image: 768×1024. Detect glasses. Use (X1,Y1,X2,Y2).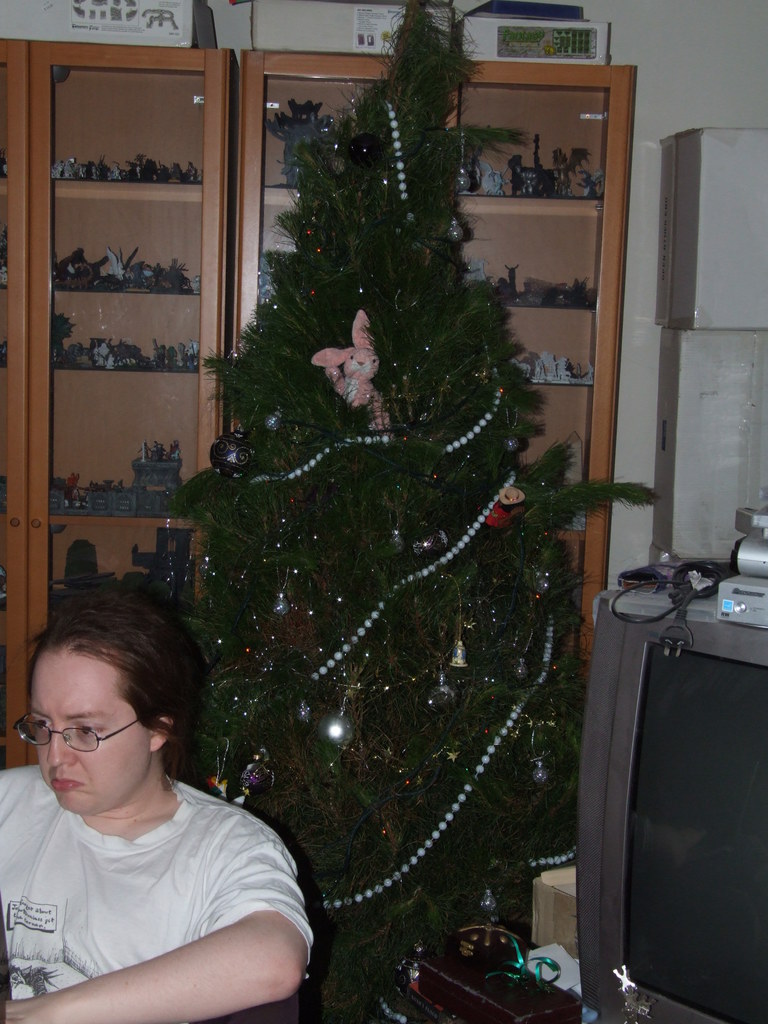
(14,703,150,753).
